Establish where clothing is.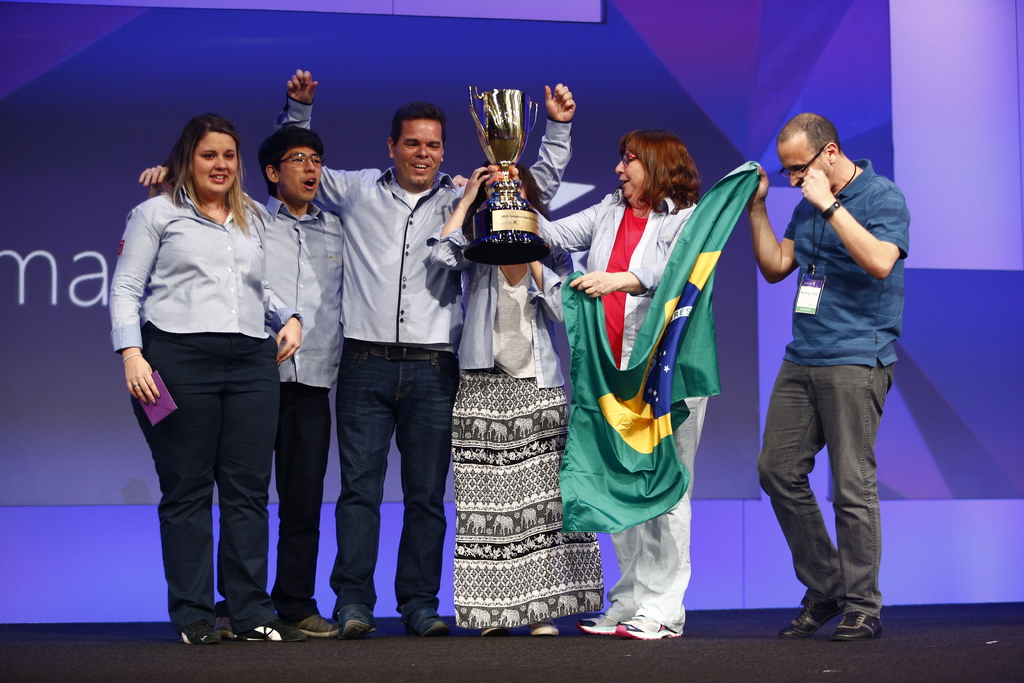
Established at (x1=758, y1=157, x2=928, y2=604).
